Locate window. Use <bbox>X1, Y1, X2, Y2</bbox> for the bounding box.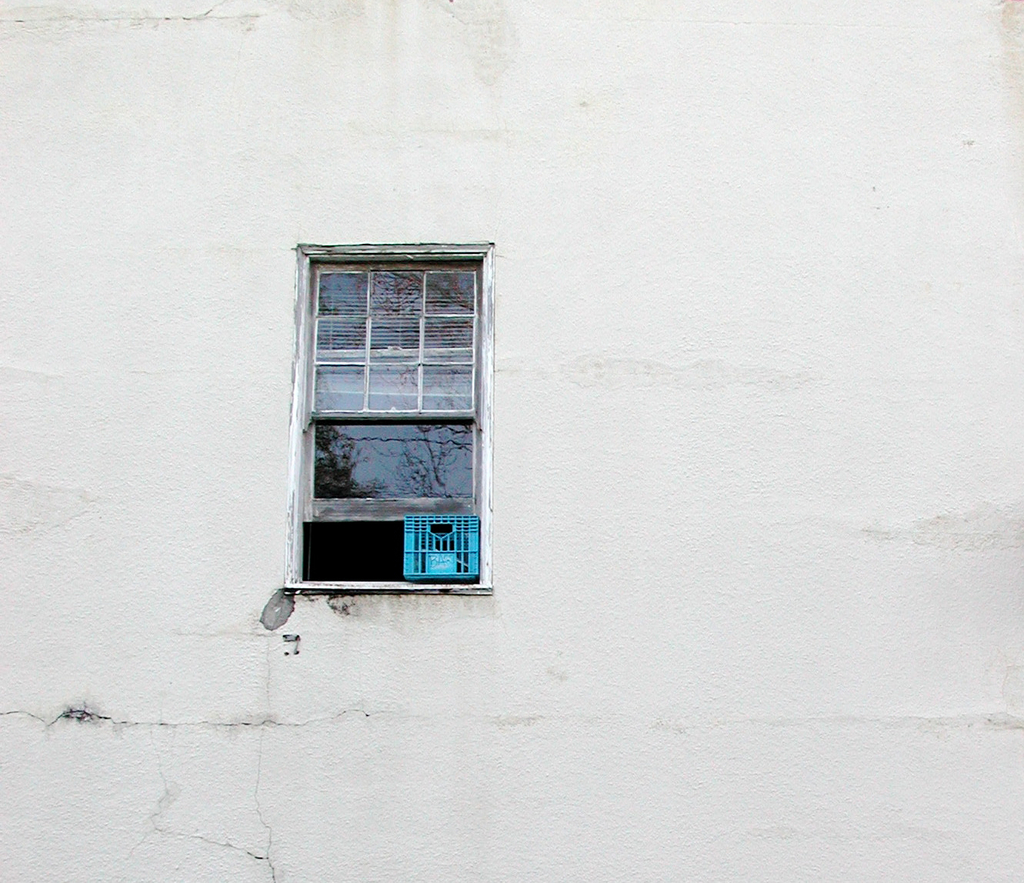
<bbox>297, 242, 492, 599</bbox>.
